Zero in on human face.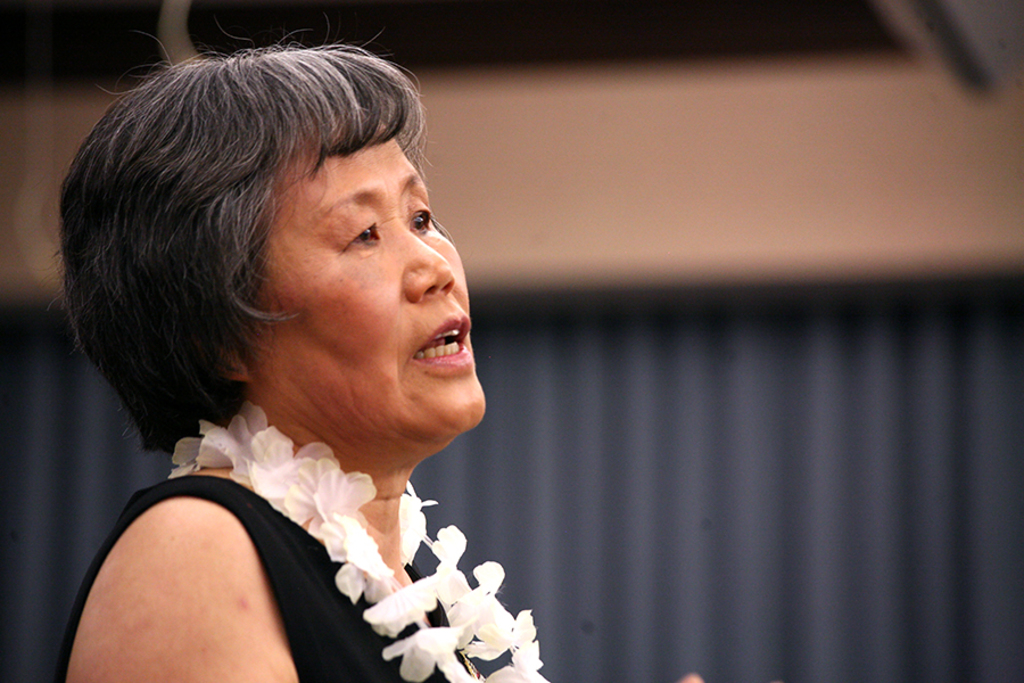
Zeroed in: select_region(240, 116, 486, 436).
